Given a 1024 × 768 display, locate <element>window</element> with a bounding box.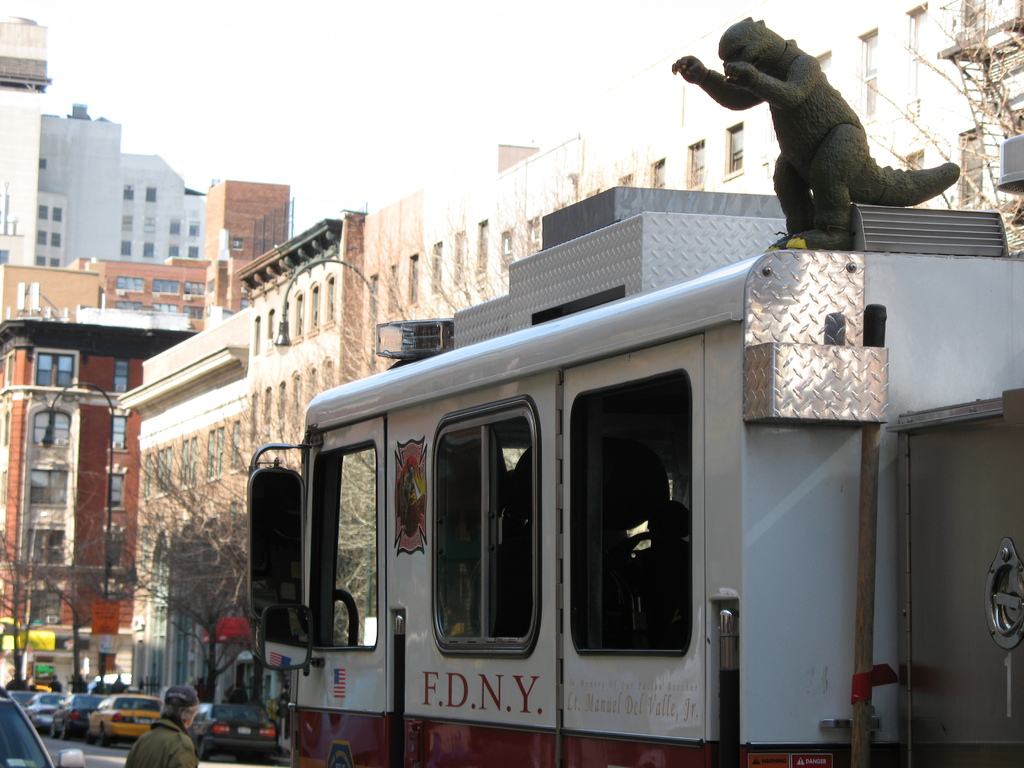
Located: [left=107, top=358, right=132, bottom=392].
